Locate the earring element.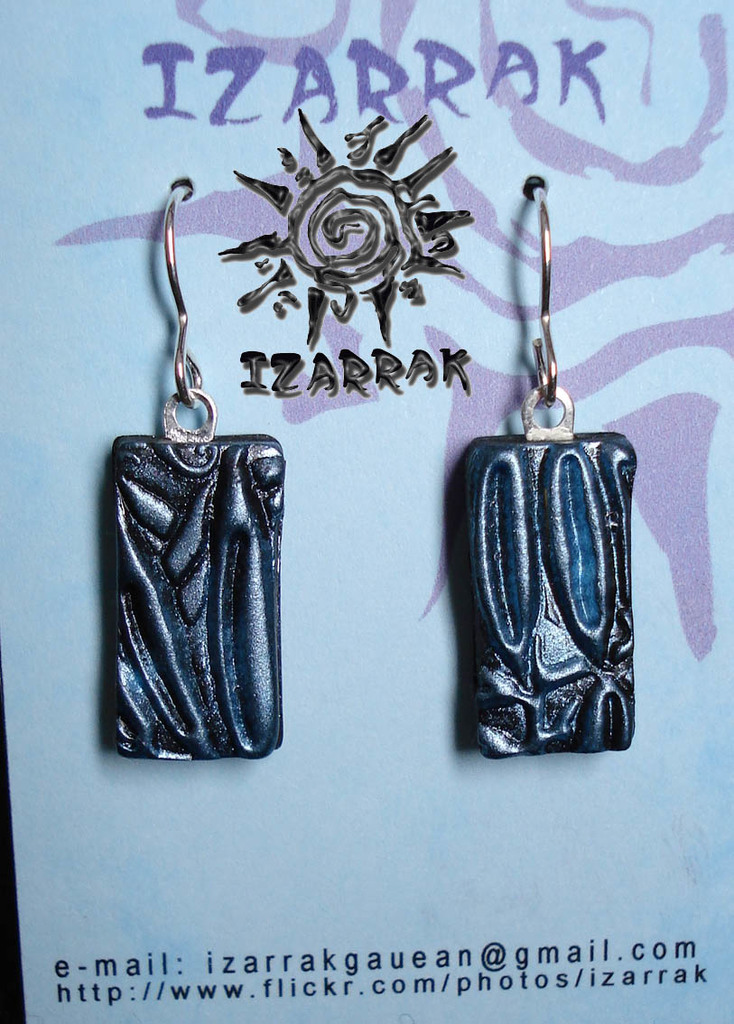
Element bbox: 449/186/636/749.
